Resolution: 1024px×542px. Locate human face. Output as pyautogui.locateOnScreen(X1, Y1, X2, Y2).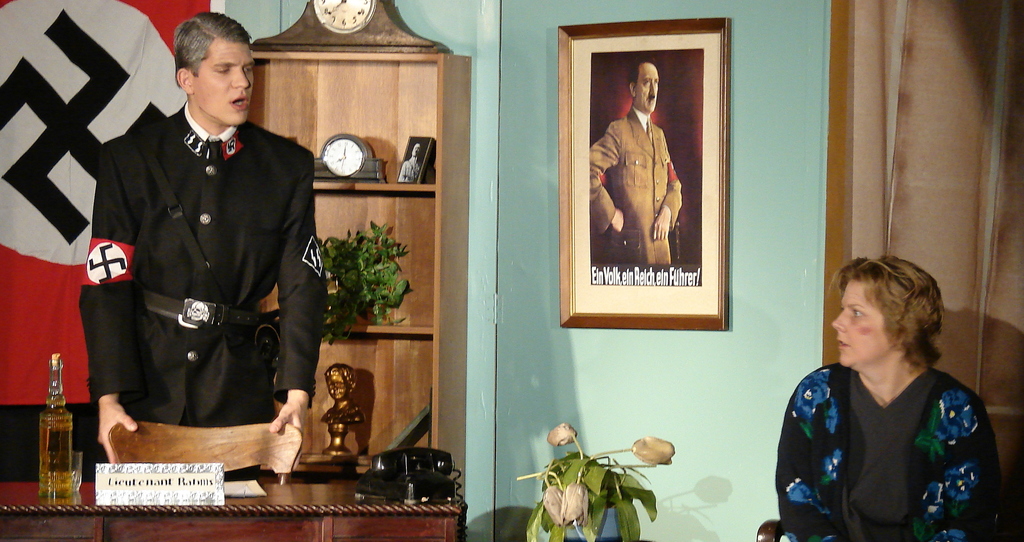
pyautogui.locateOnScreen(637, 66, 661, 111).
